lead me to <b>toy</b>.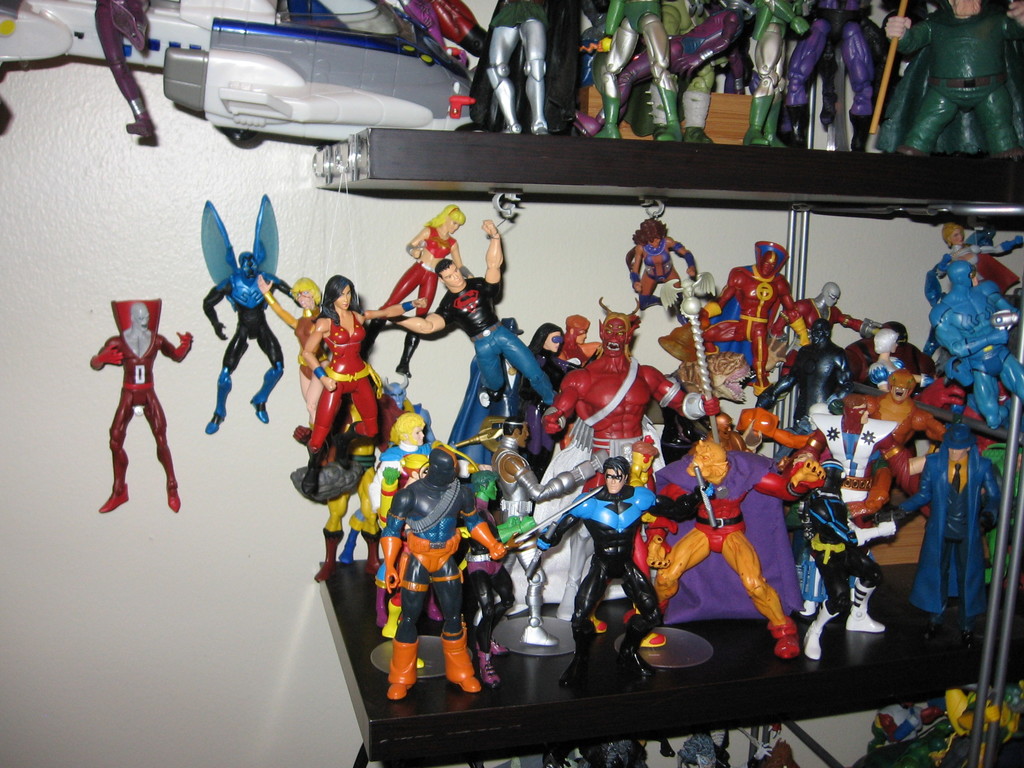
Lead to Rect(256, 274, 330, 428).
